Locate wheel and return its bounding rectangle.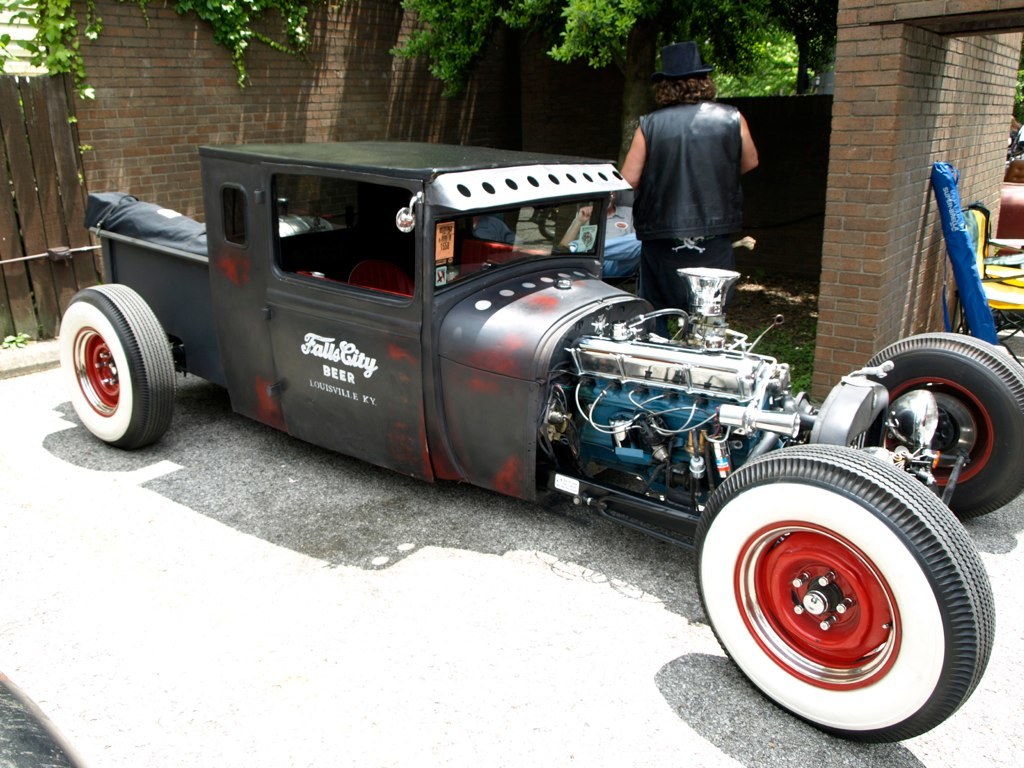
<bbox>42, 275, 185, 453</bbox>.
